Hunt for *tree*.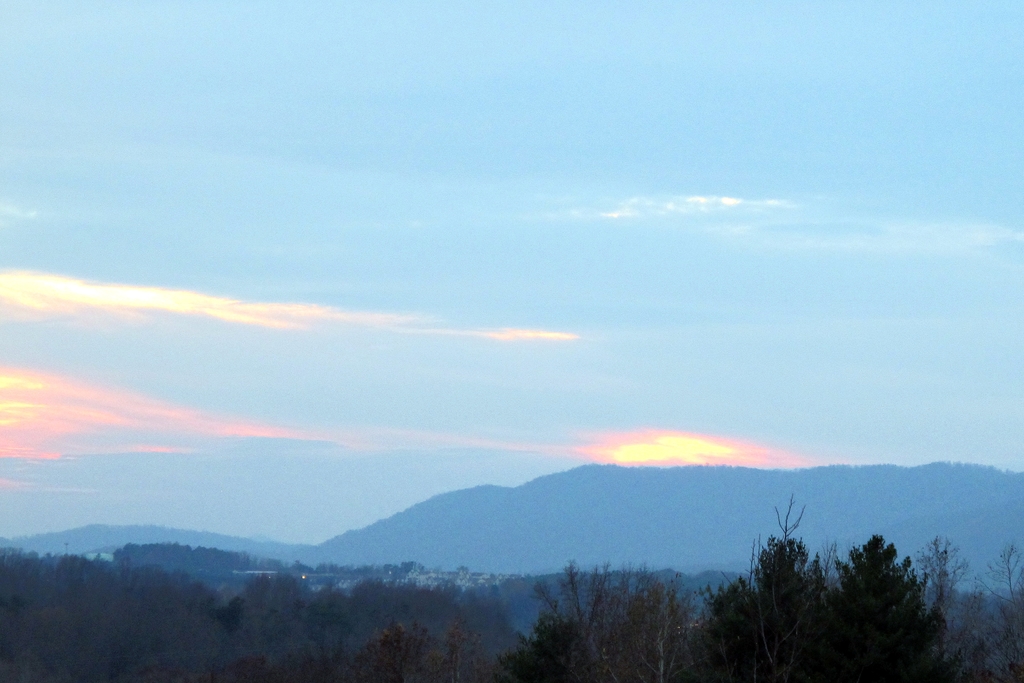
Hunted down at bbox(245, 572, 273, 609).
